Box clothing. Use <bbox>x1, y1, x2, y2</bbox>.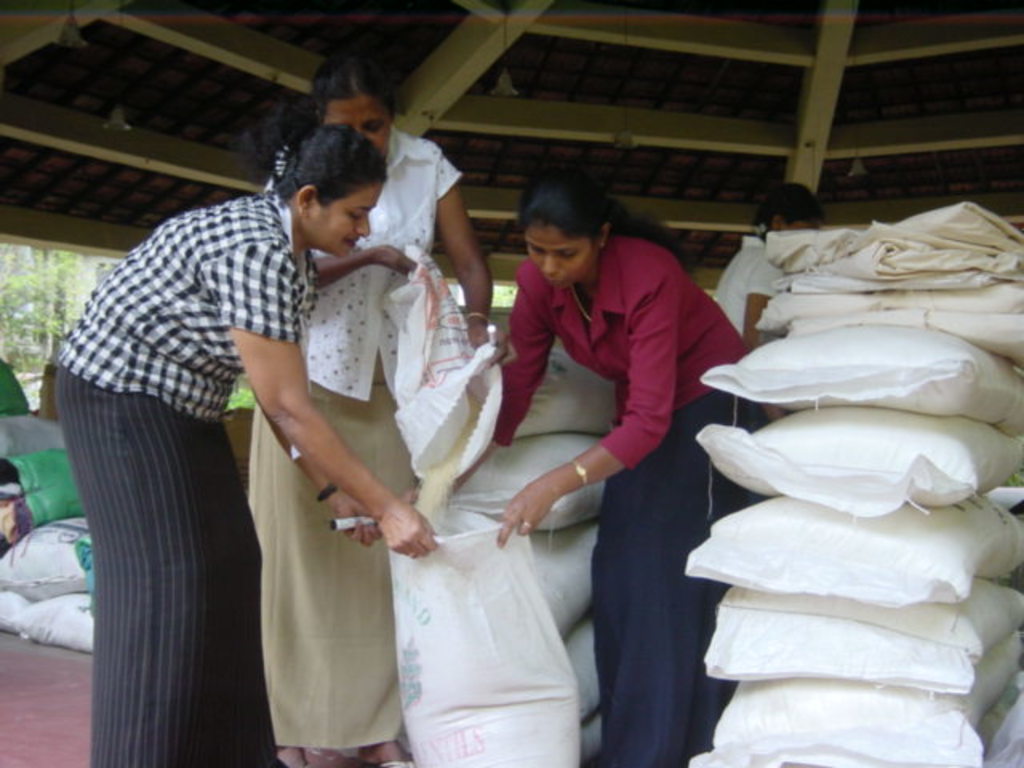
<bbox>709, 234, 790, 350</bbox>.
